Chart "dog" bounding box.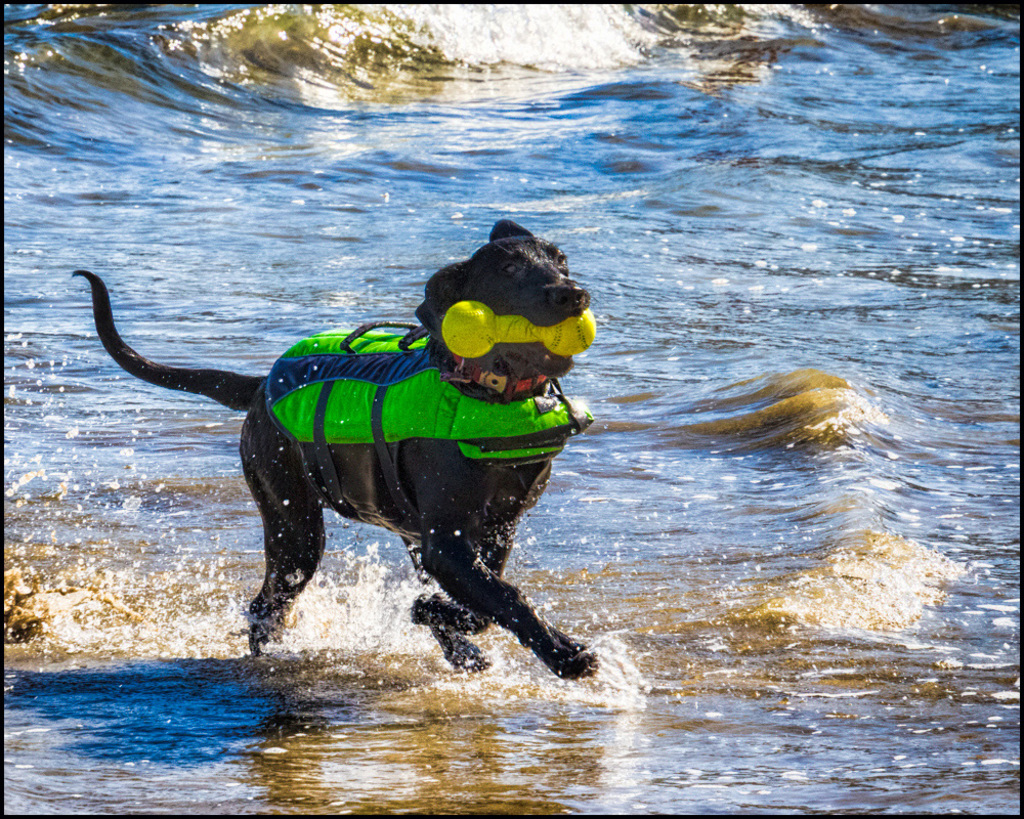
Charted: [72, 217, 600, 683].
